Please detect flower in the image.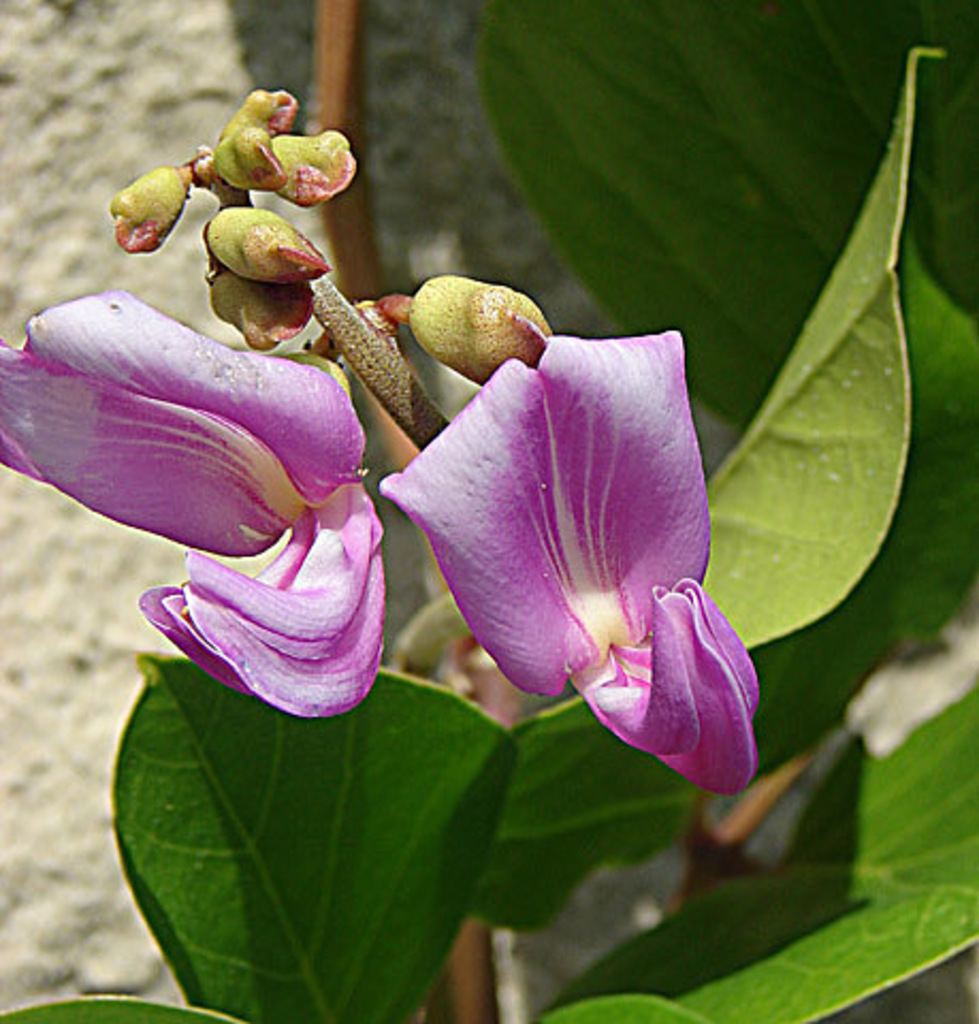
x1=380 y1=316 x2=759 y2=757.
